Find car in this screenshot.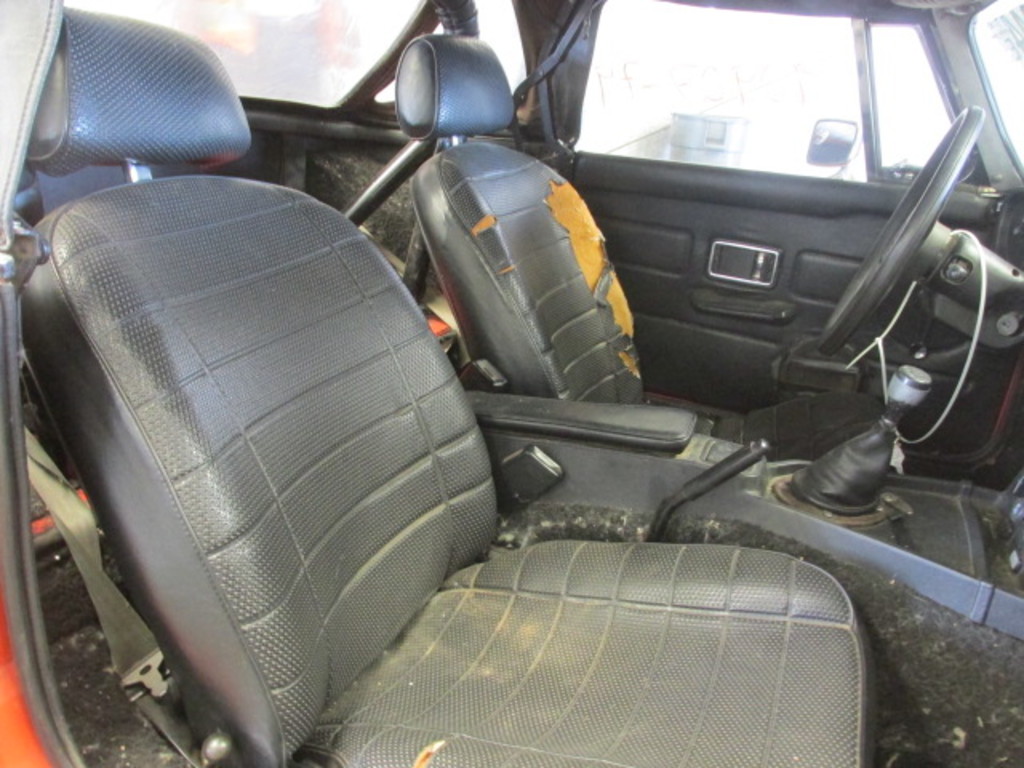
The bounding box for car is locate(0, 0, 1022, 766).
